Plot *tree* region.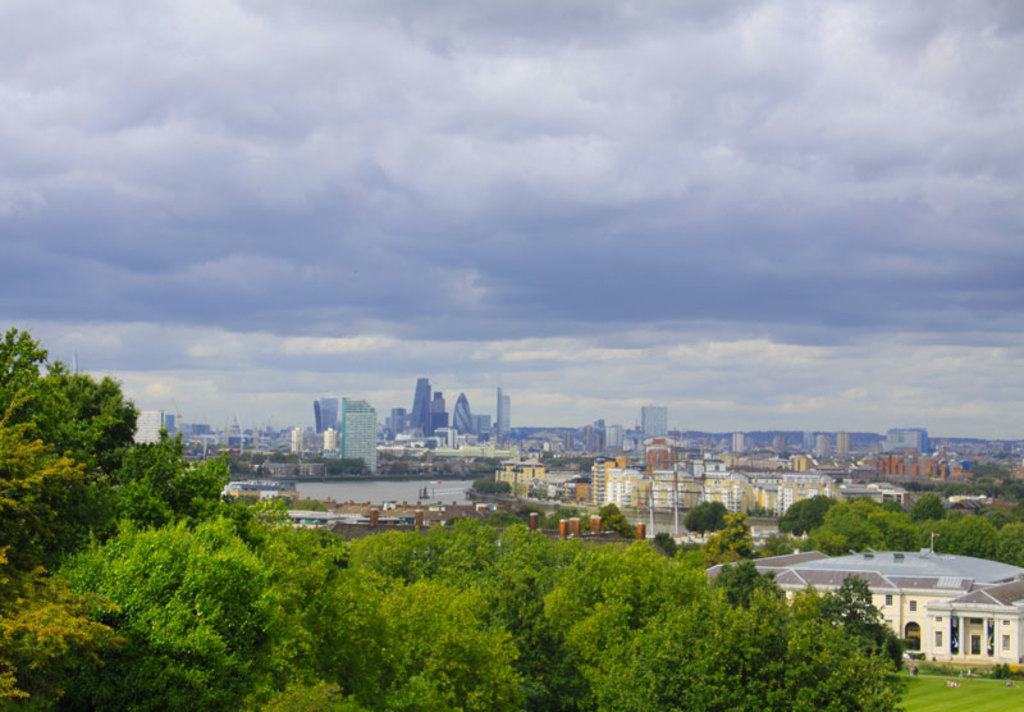
Plotted at 961, 461, 1010, 484.
